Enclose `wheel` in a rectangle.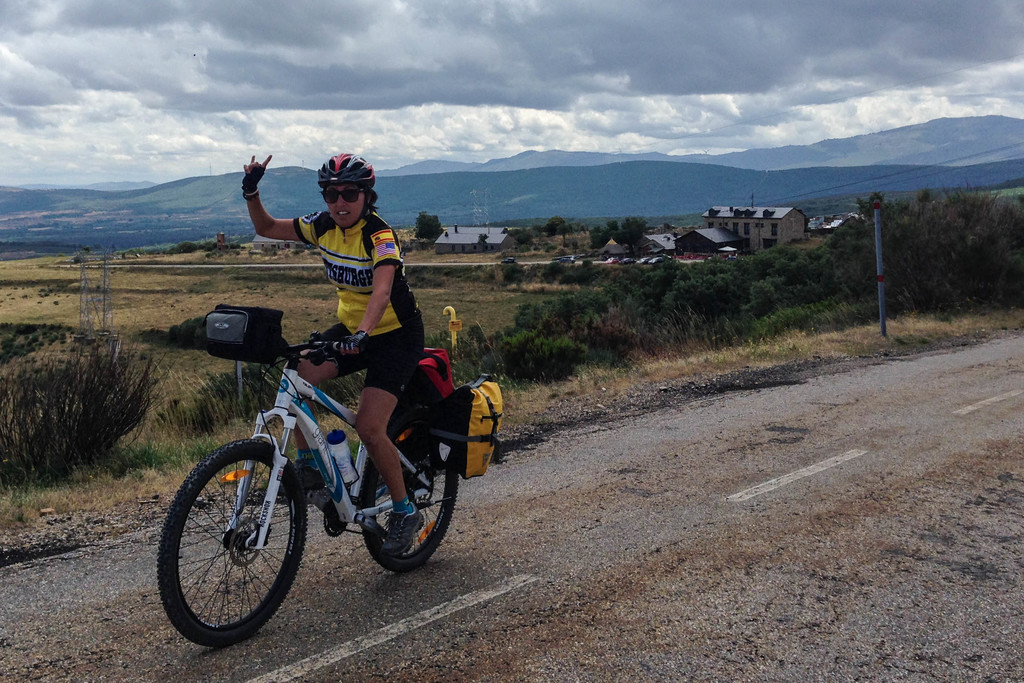
box=[359, 431, 461, 576].
